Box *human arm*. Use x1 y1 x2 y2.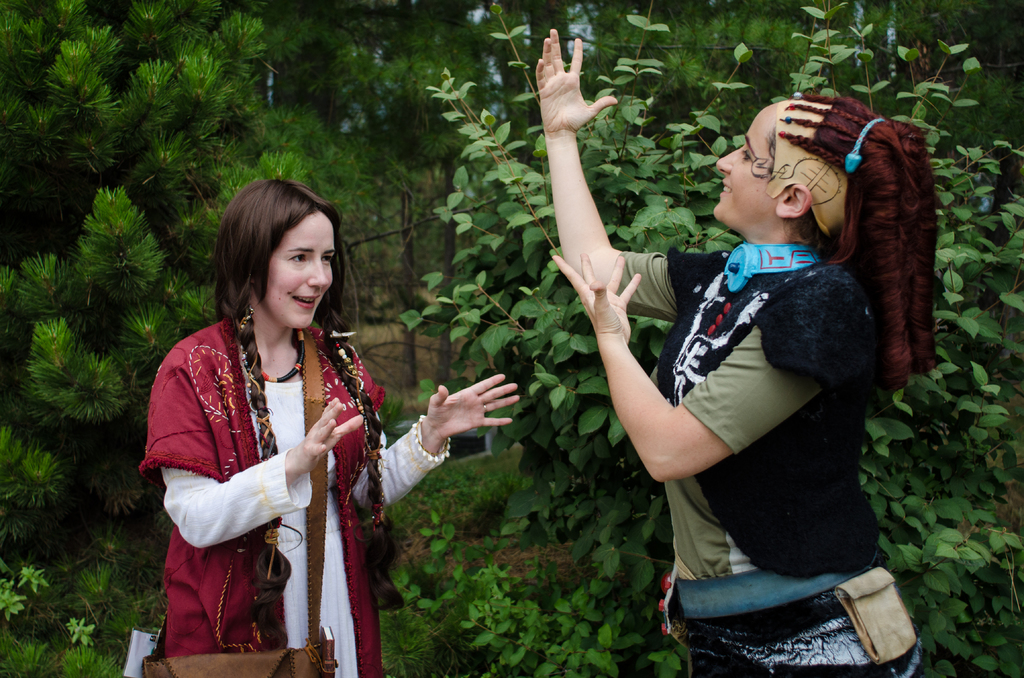
532 26 730 327.
